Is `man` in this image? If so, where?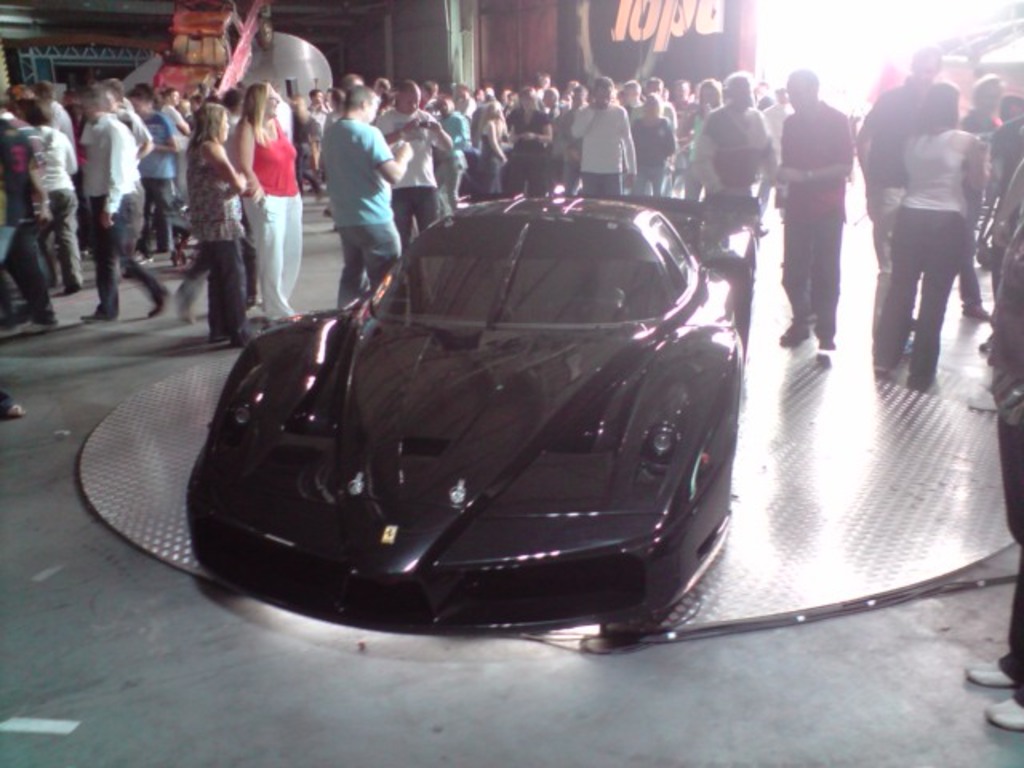
Yes, at box=[997, 93, 1022, 125].
